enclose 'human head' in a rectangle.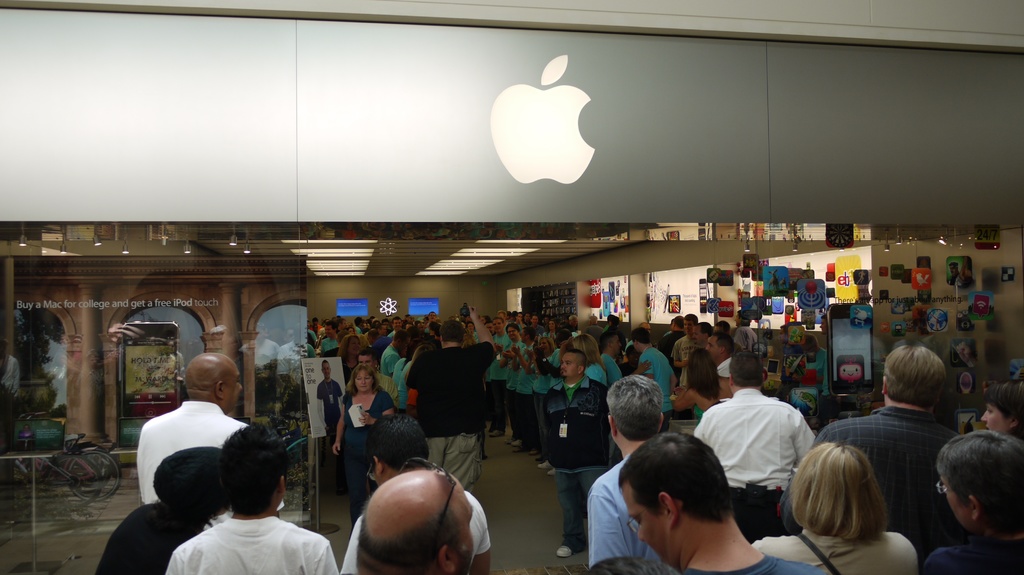
[left=493, top=318, right=504, bottom=332].
